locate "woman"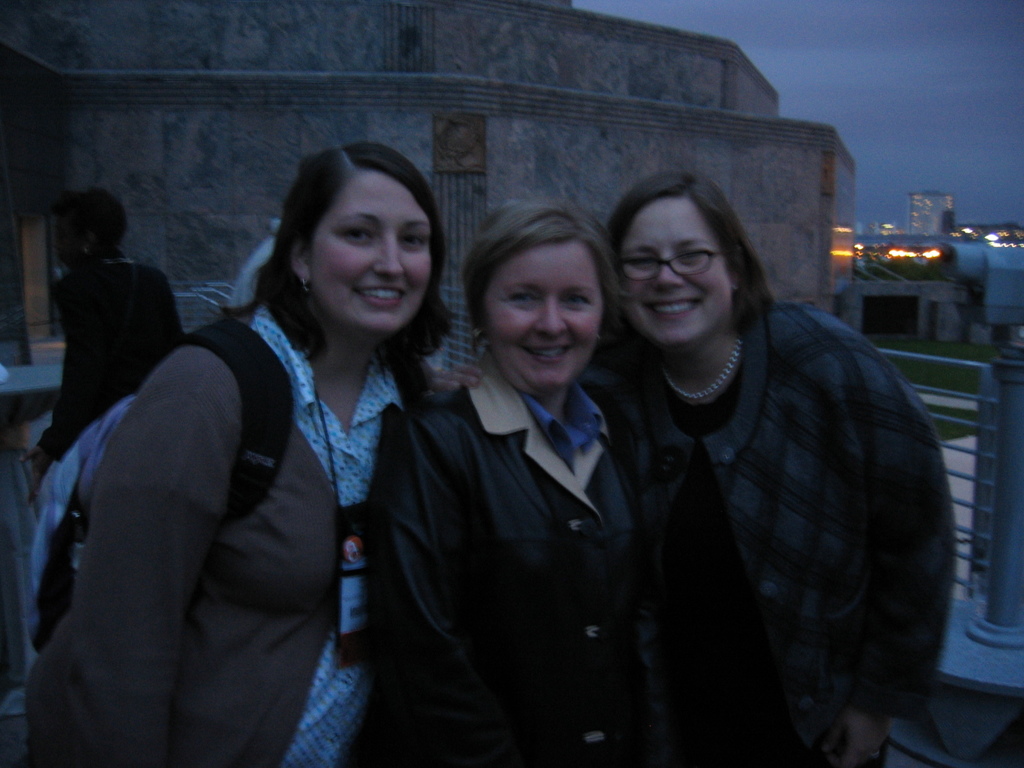
l=60, t=159, r=502, b=767
